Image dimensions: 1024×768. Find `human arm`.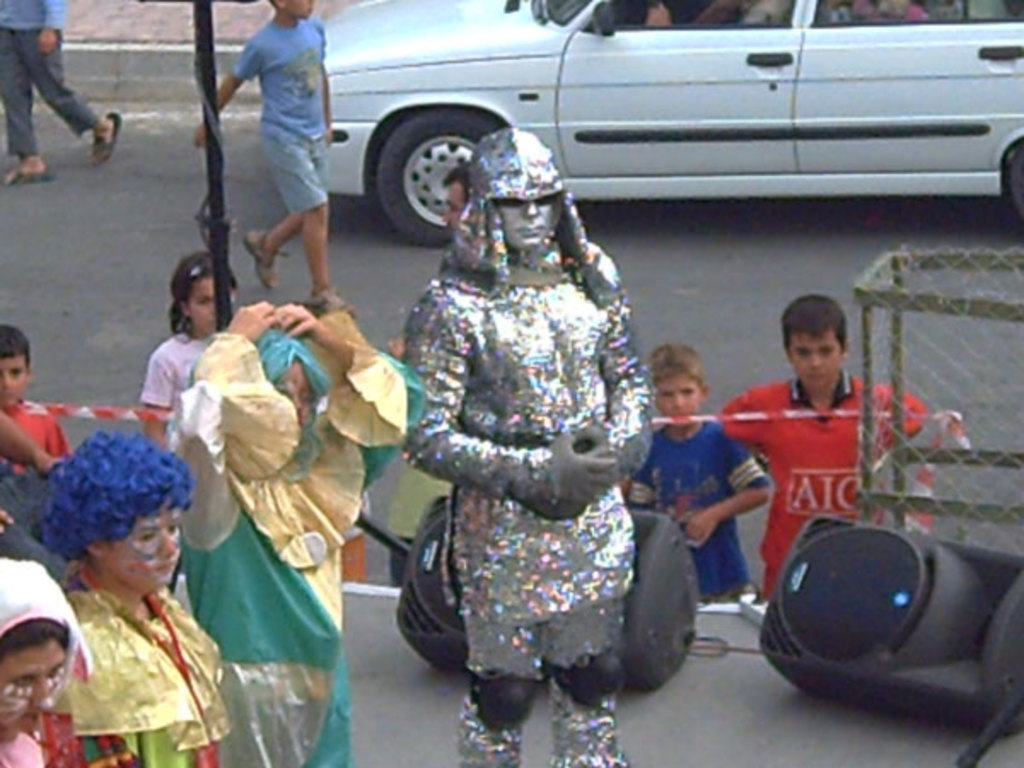
(x1=667, y1=435, x2=773, y2=546).
